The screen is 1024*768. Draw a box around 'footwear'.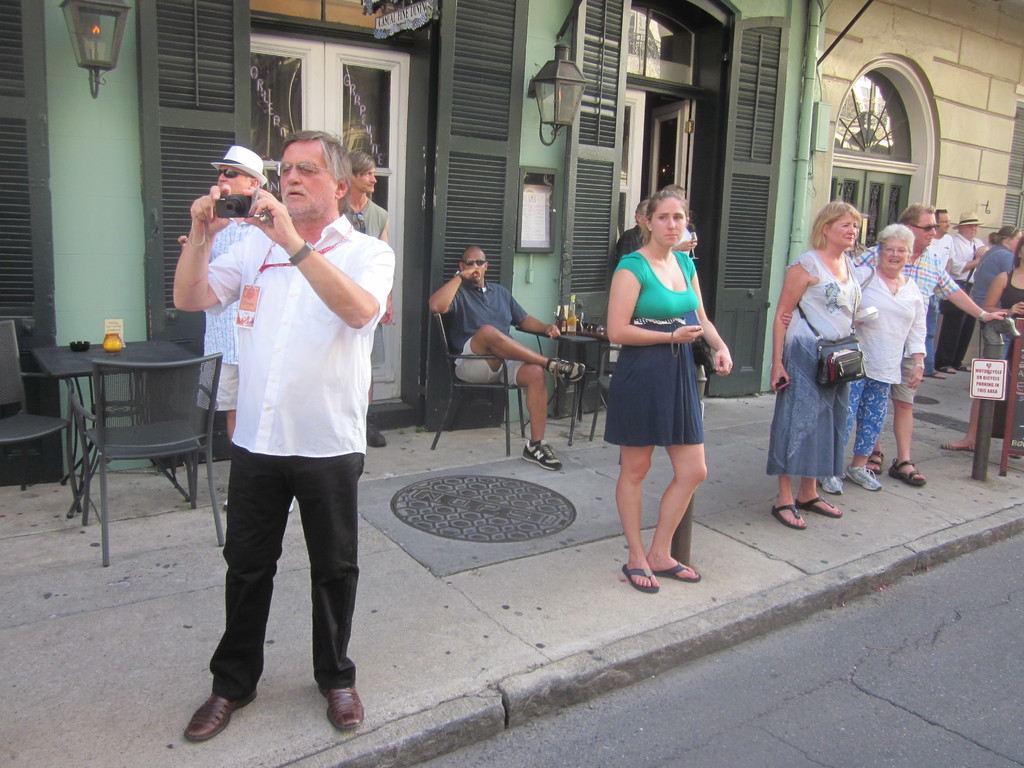
Rect(940, 363, 959, 373).
